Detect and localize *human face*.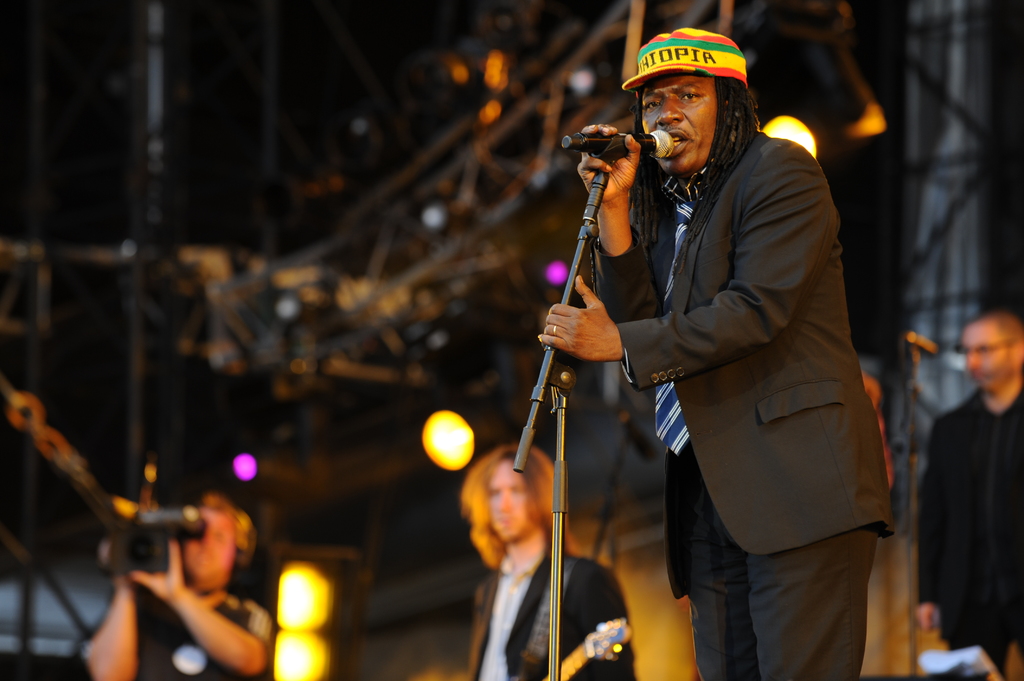
Localized at crop(483, 463, 536, 540).
